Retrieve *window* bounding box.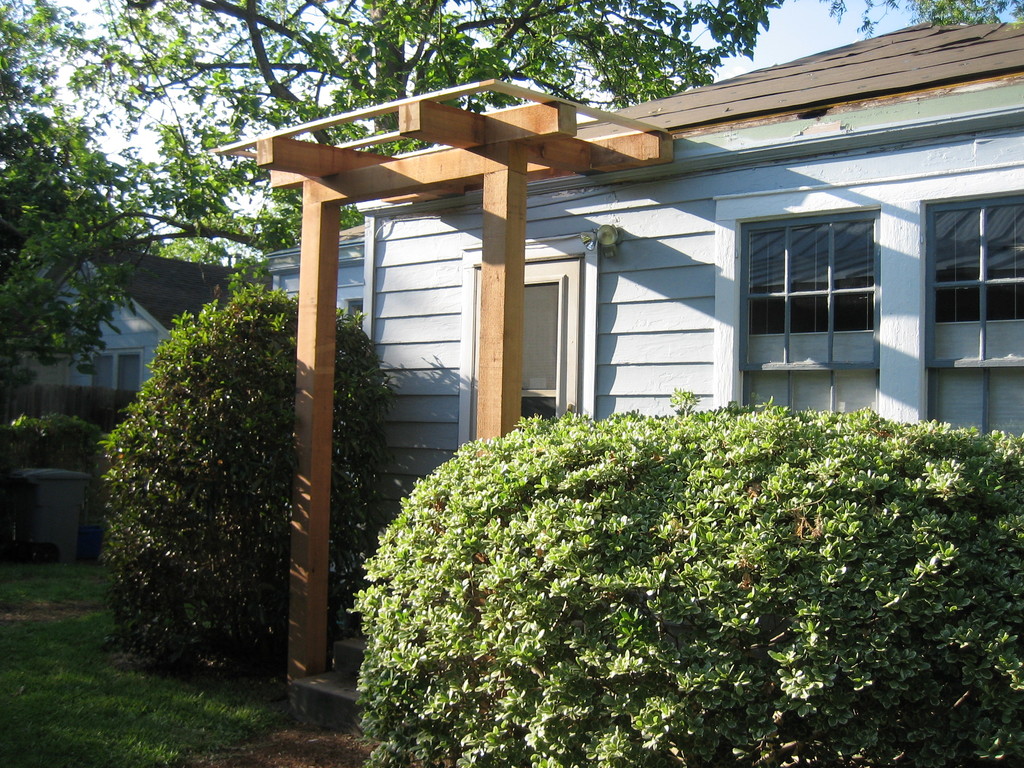
Bounding box: BBox(55, 333, 161, 400).
